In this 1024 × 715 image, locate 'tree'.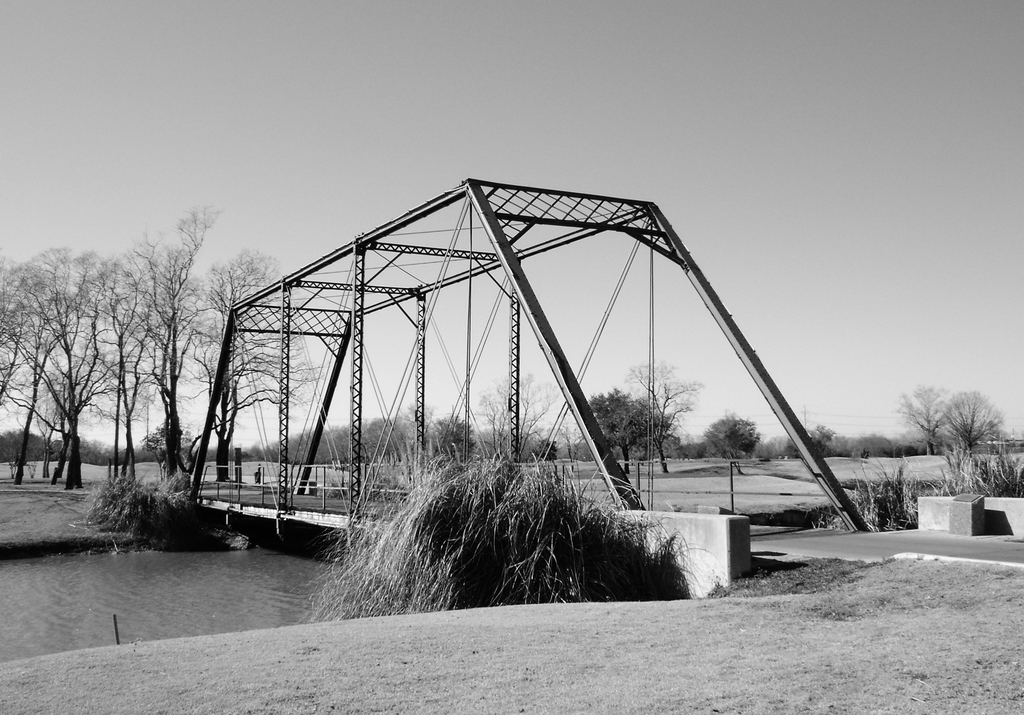
Bounding box: x1=618, y1=353, x2=701, y2=473.
